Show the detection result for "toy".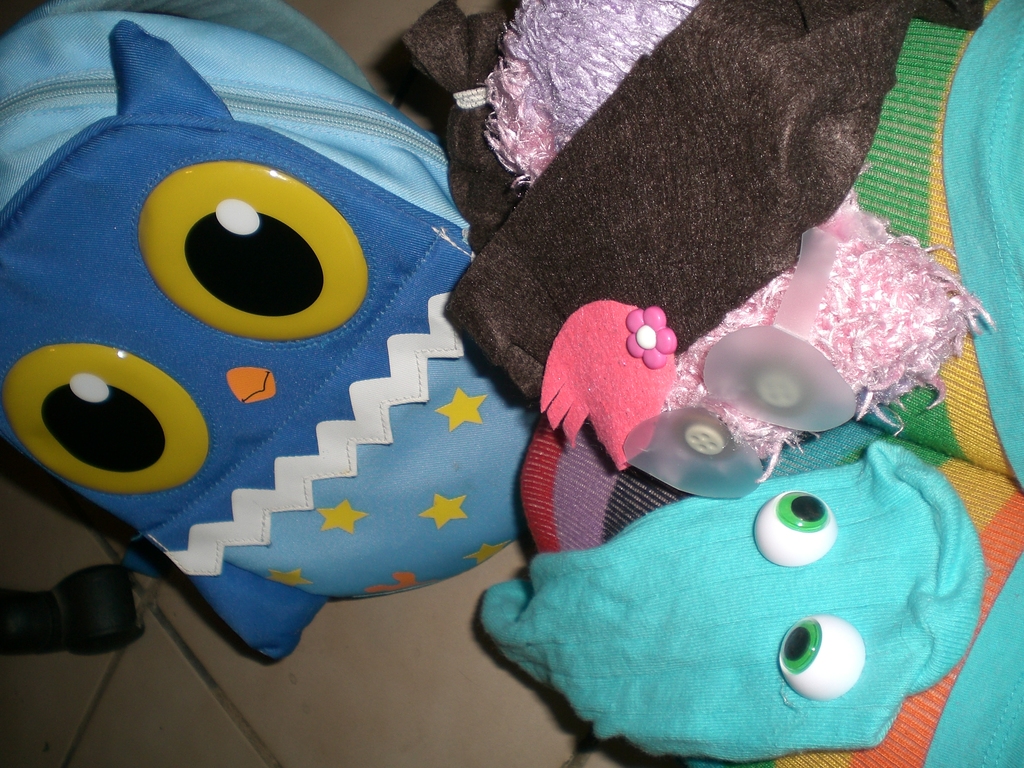
BBox(483, 429, 995, 767).
